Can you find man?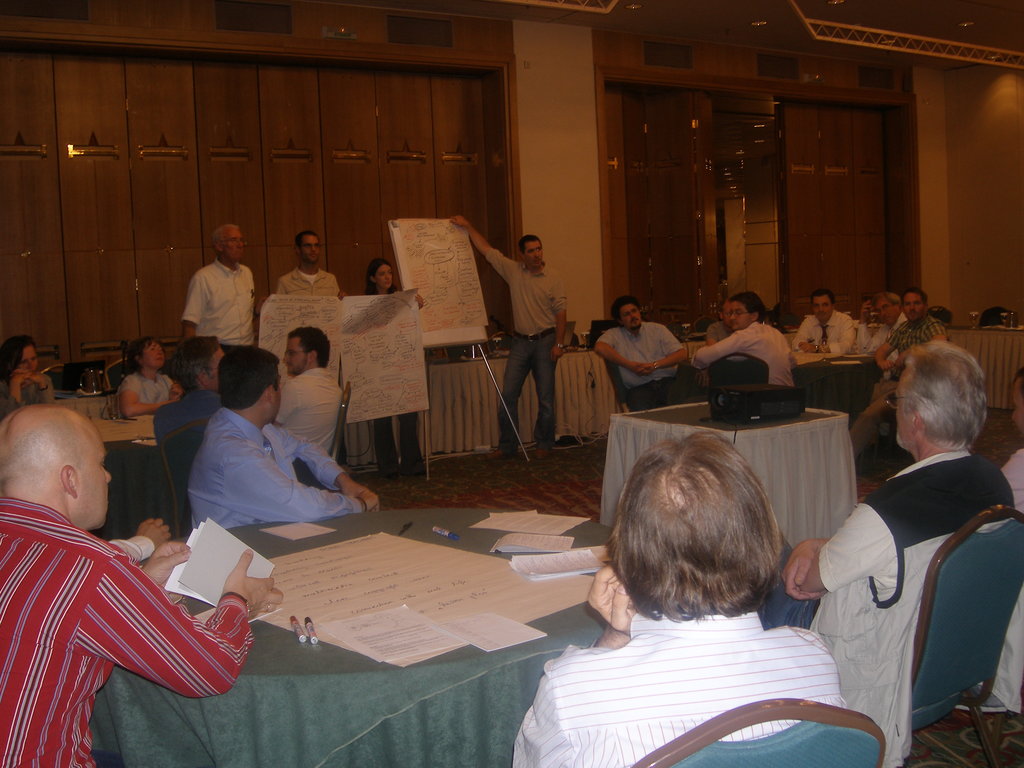
Yes, bounding box: box(774, 336, 1023, 767).
